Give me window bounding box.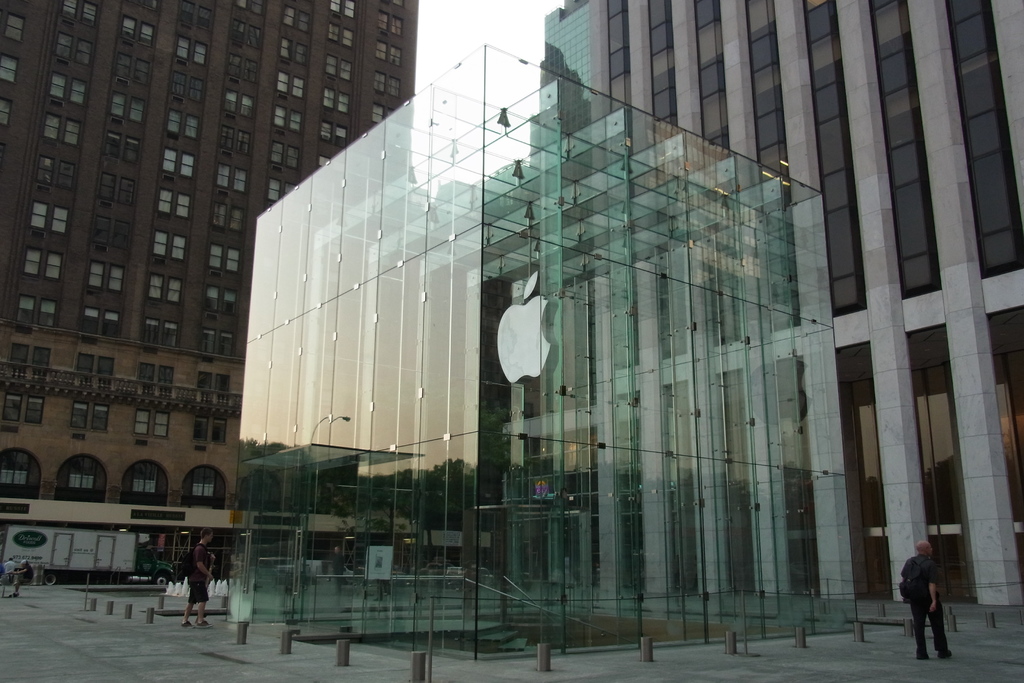
<bbox>219, 332, 234, 363</bbox>.
